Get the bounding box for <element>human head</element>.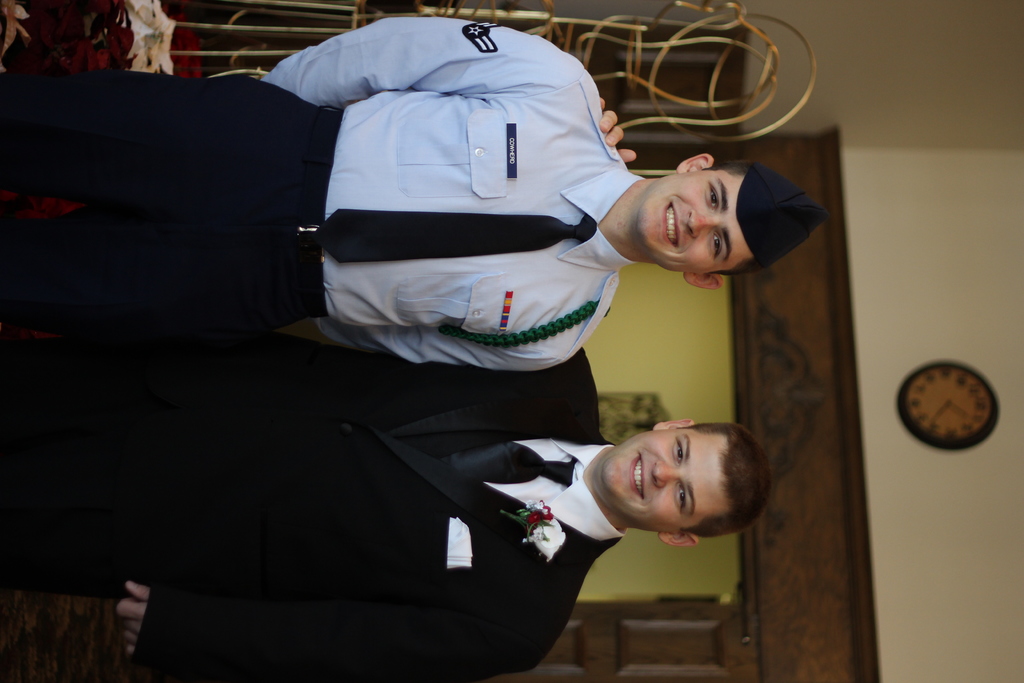
(left=635, top=150, right=820, bottom=294).
